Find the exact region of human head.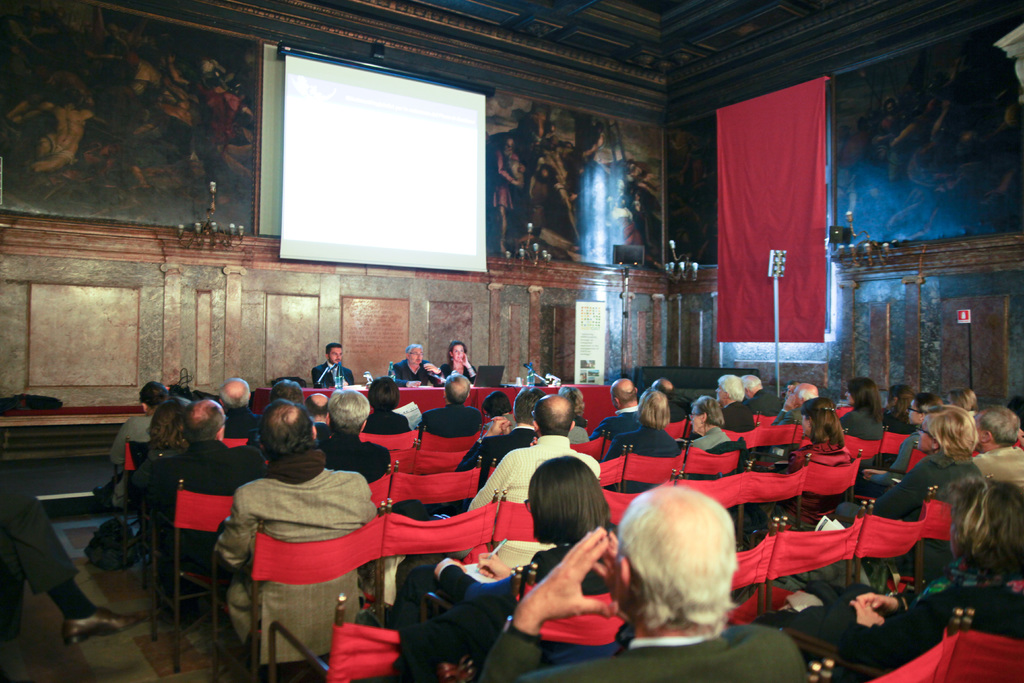
Exact region: bbox=[798, 397, 841, 438].
